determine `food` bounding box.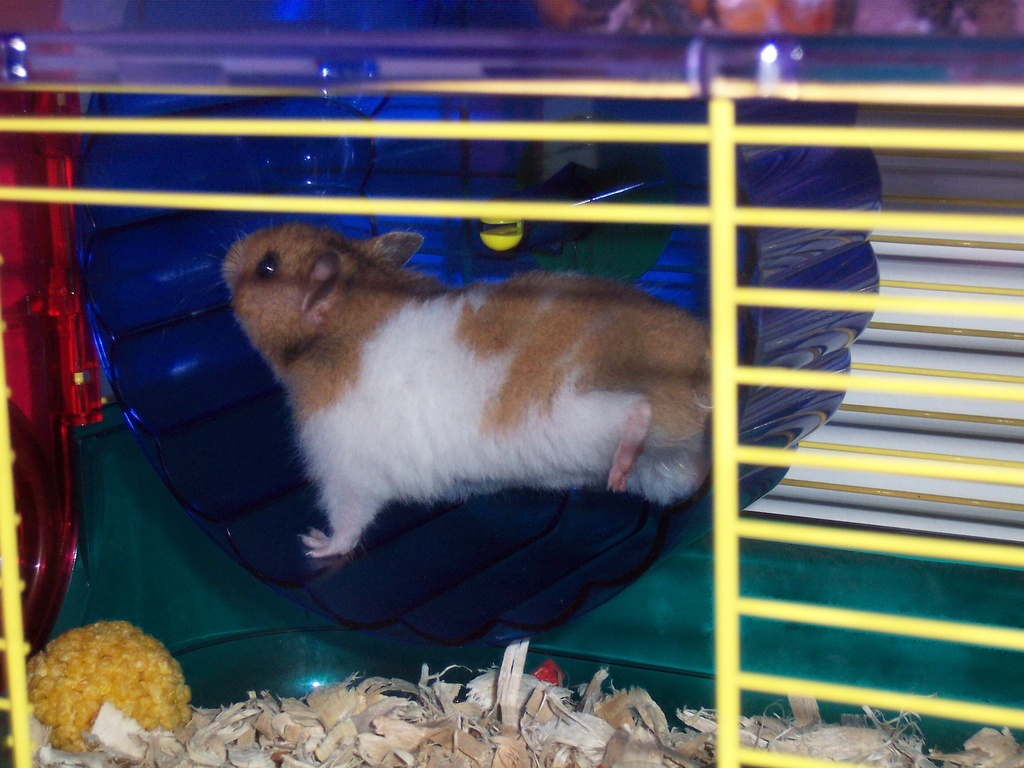
Determined: 21, 626, 191, 764.
